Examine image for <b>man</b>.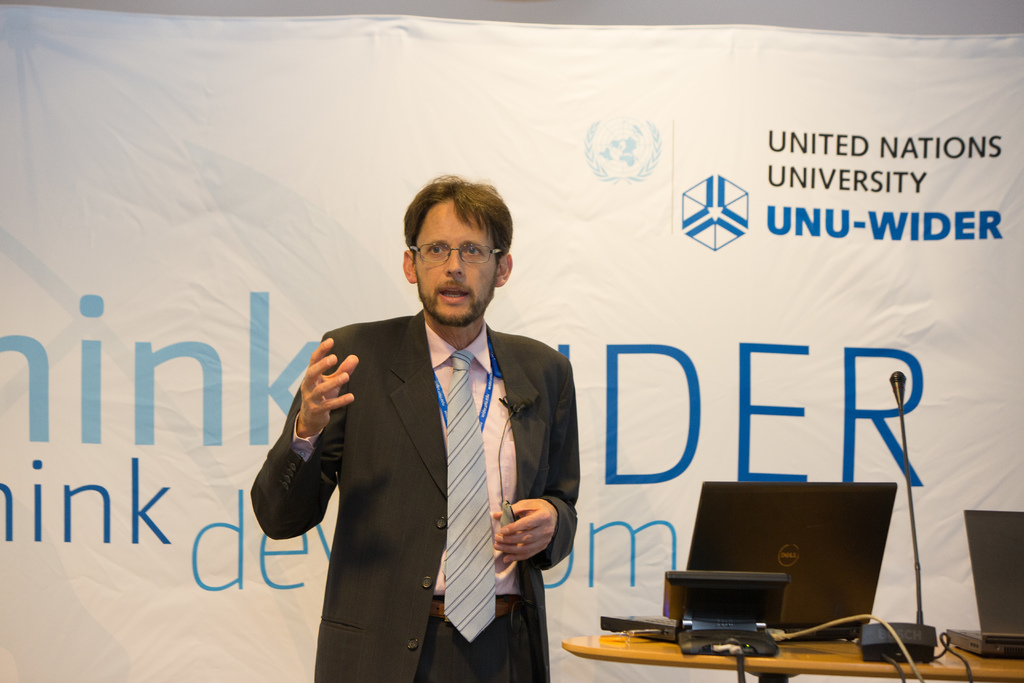
Examination result: 265/184/587/664.
